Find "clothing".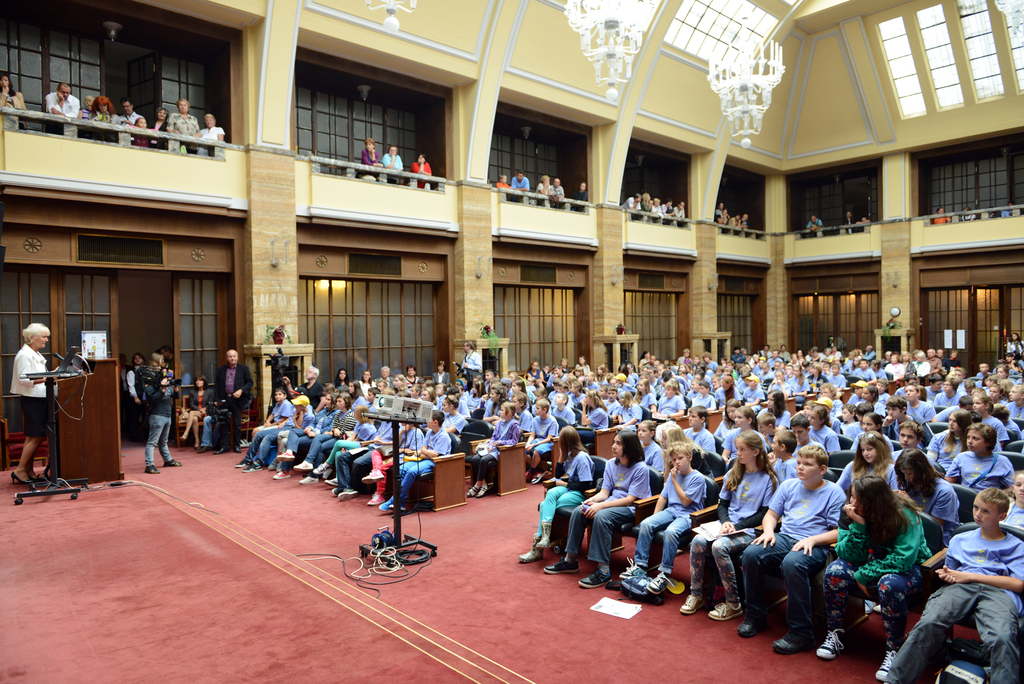
Rect(447, 413, 467, 447).
